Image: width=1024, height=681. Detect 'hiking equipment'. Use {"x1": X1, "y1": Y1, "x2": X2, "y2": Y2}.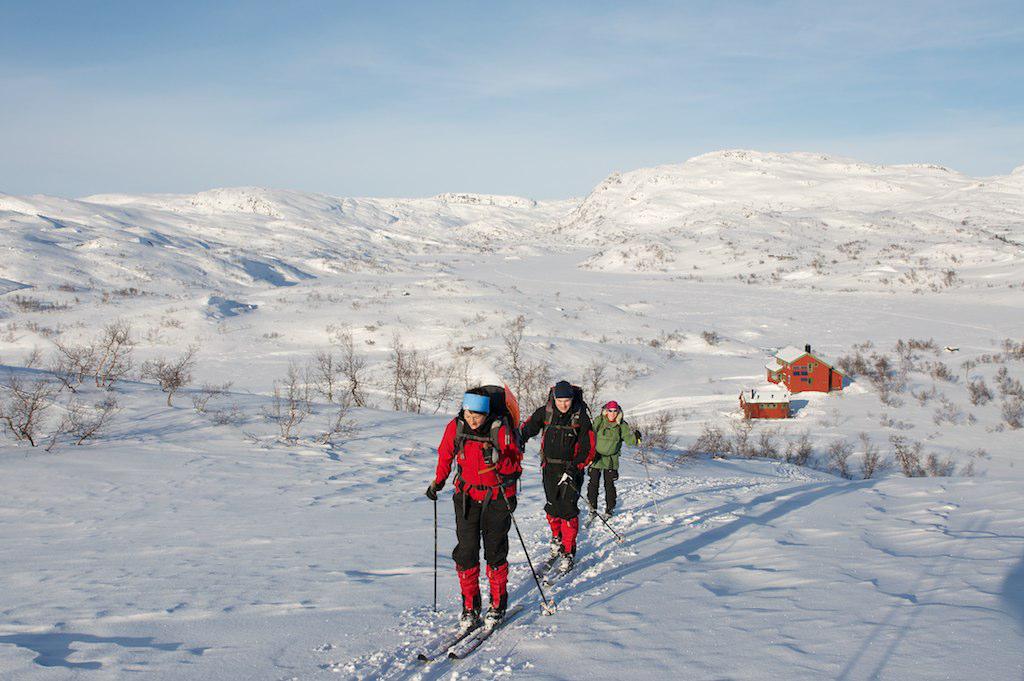
{"x1": 445, "y1": 387, "x2": 519, "y2": 495}.
